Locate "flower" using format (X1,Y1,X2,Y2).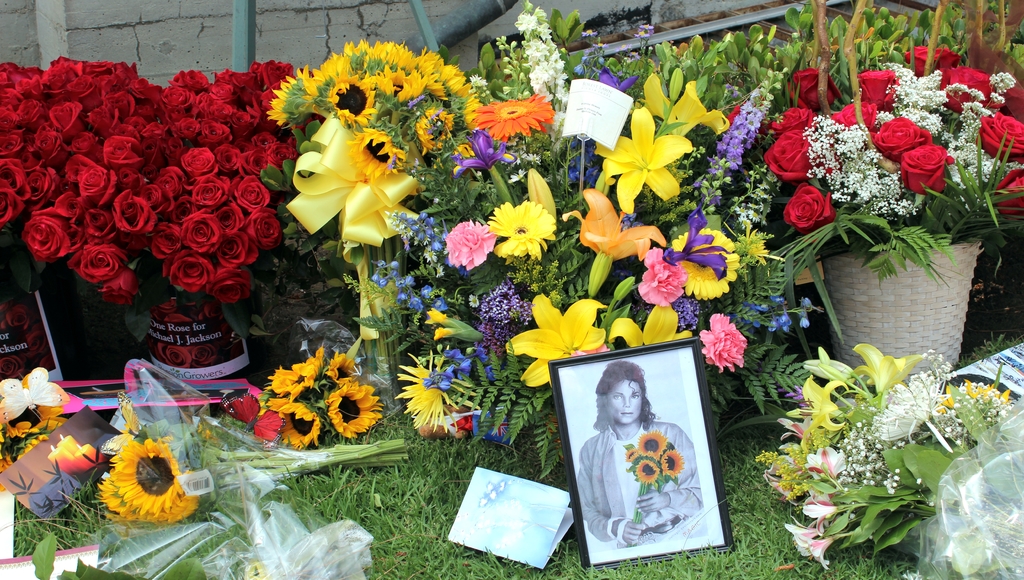
(503,294,625,390).
